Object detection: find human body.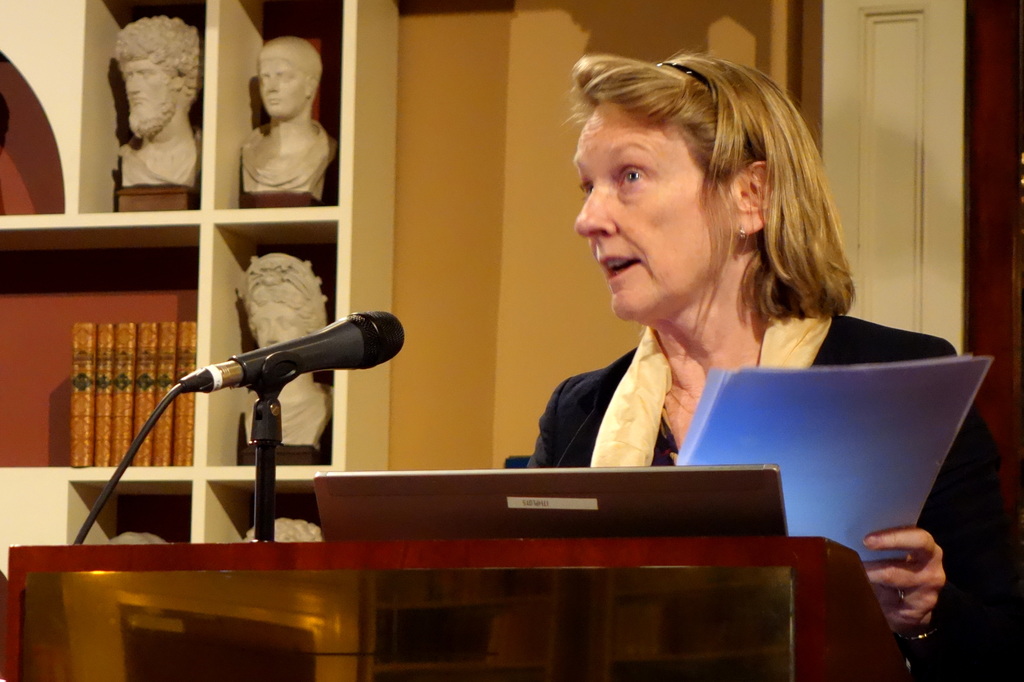
[240, 248, 332, 446].
